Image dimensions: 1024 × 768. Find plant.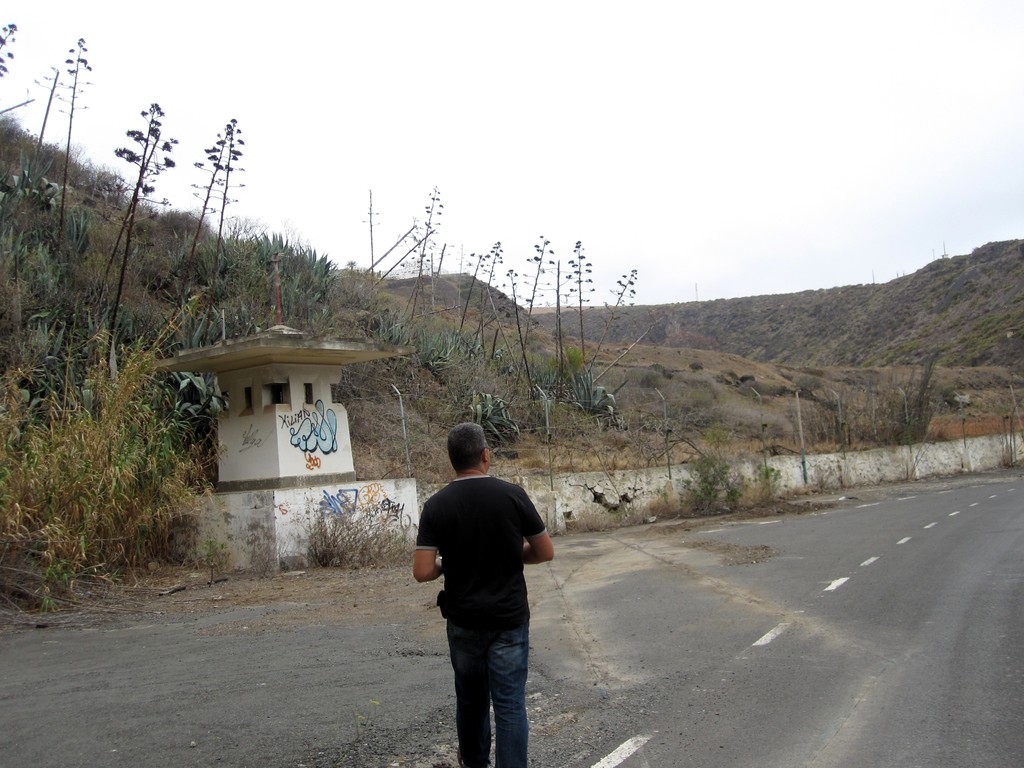
l=172, t=305, r=227, b=420.
